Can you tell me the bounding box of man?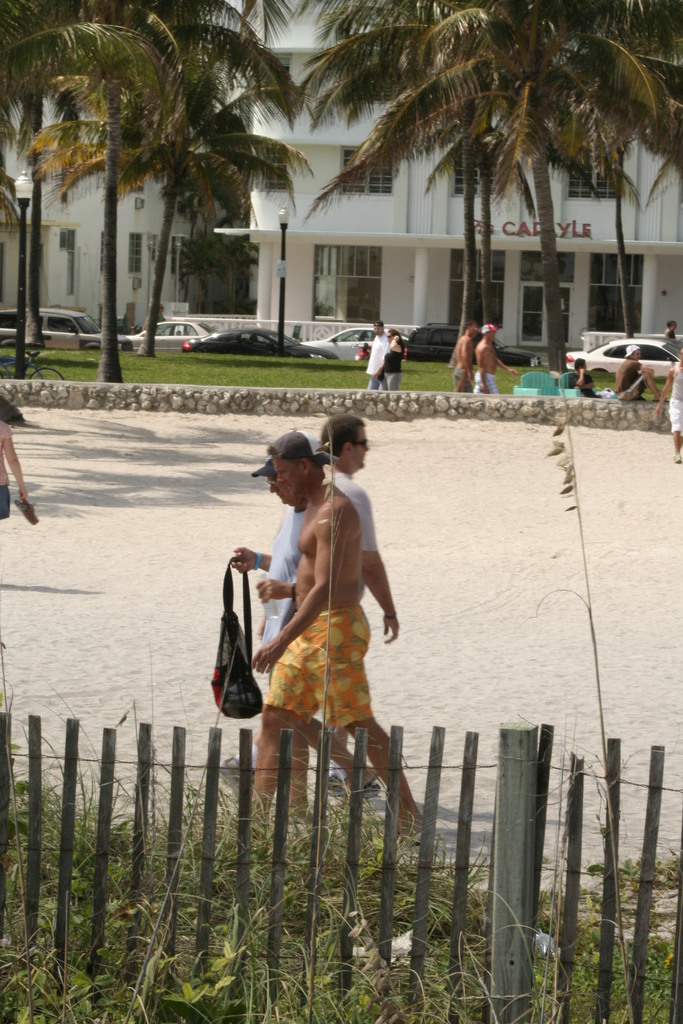
[654,344,682,447].
